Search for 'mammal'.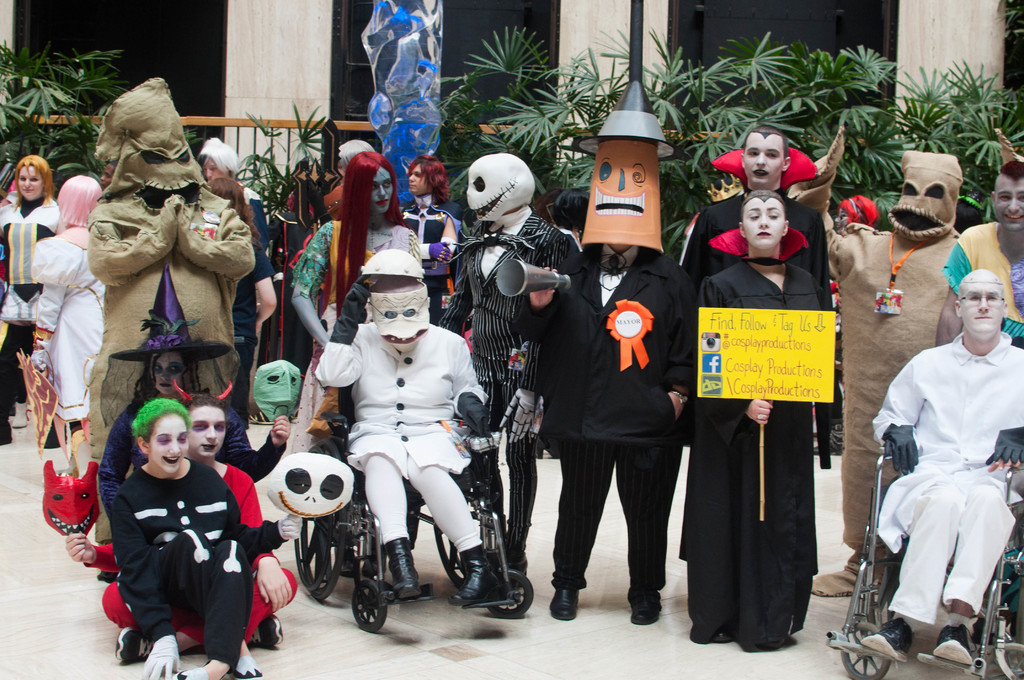
Found at 202 136 271 255.
